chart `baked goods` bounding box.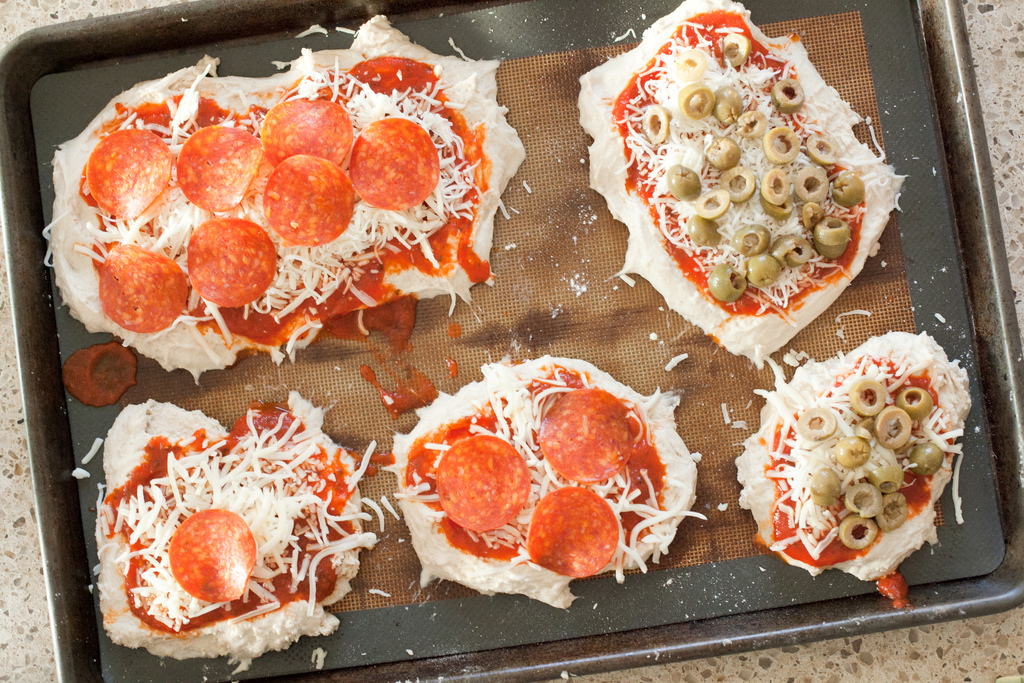
Charted: bbox=[92, 397, 380, 673].
